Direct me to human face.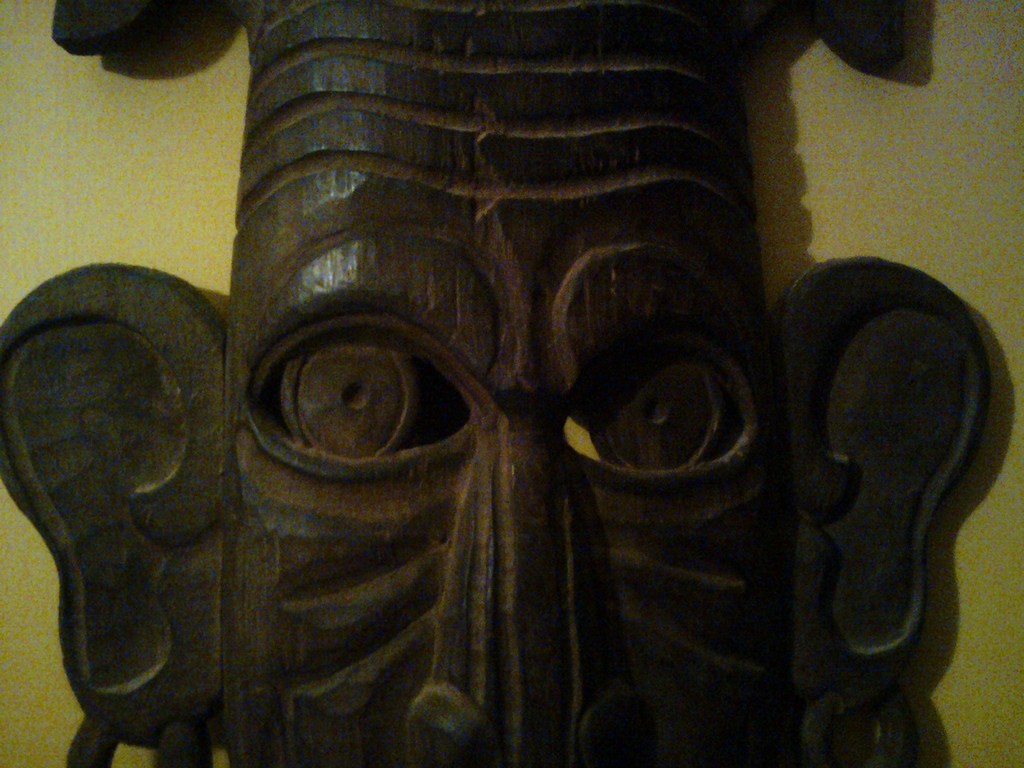
Direction: <region>228, 220, 797, 767</region>.
